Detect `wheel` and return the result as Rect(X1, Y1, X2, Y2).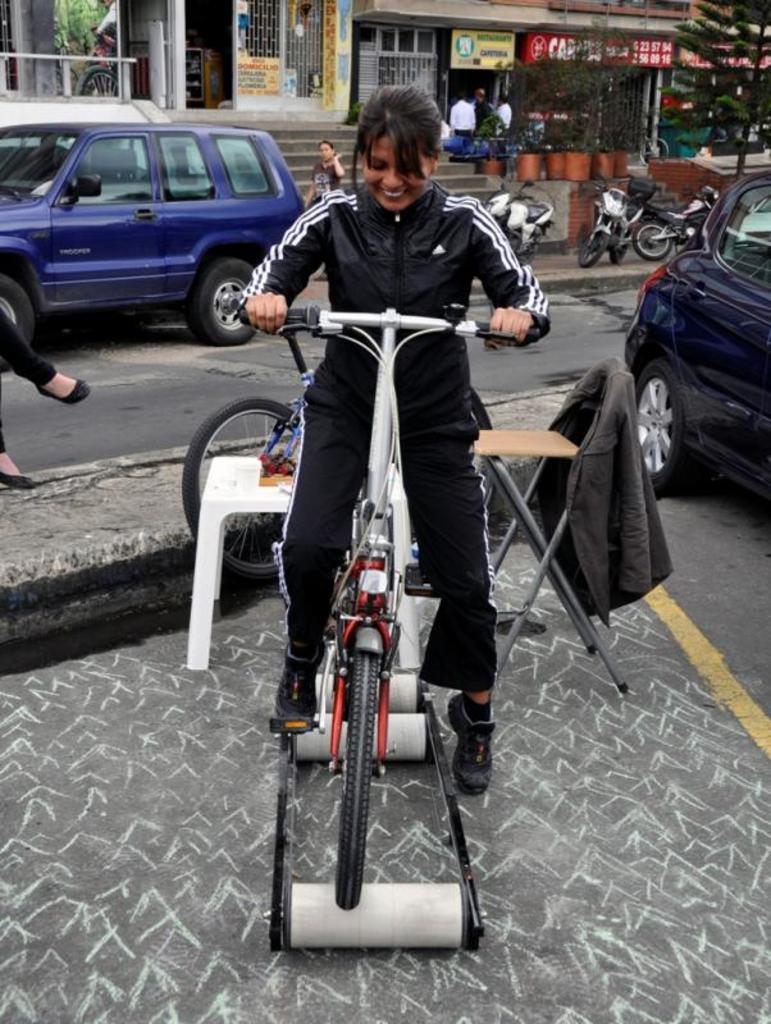
Rect(607, 223, 633, 271).
